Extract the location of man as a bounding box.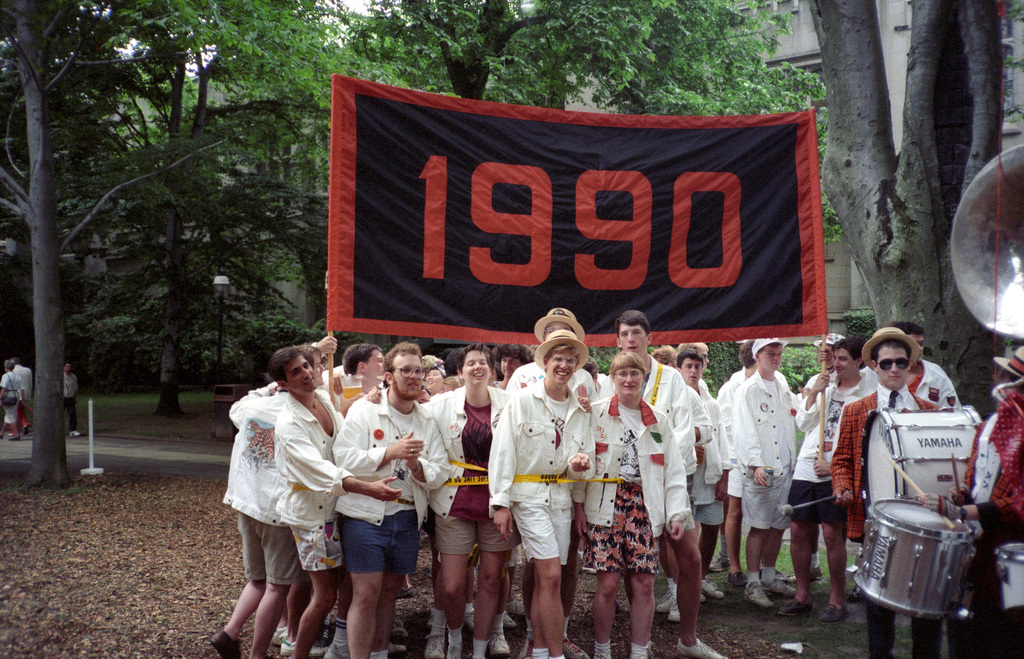
795 330 845 407.
